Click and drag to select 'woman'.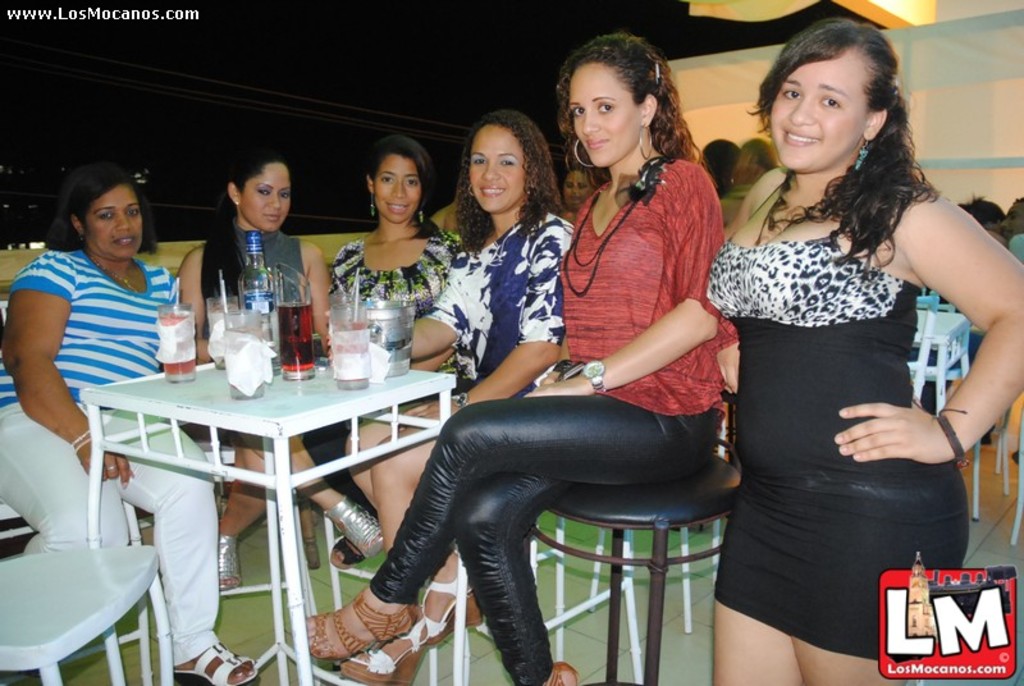
Selection: <bbox>677, 27, 991, 671</bbox>.
